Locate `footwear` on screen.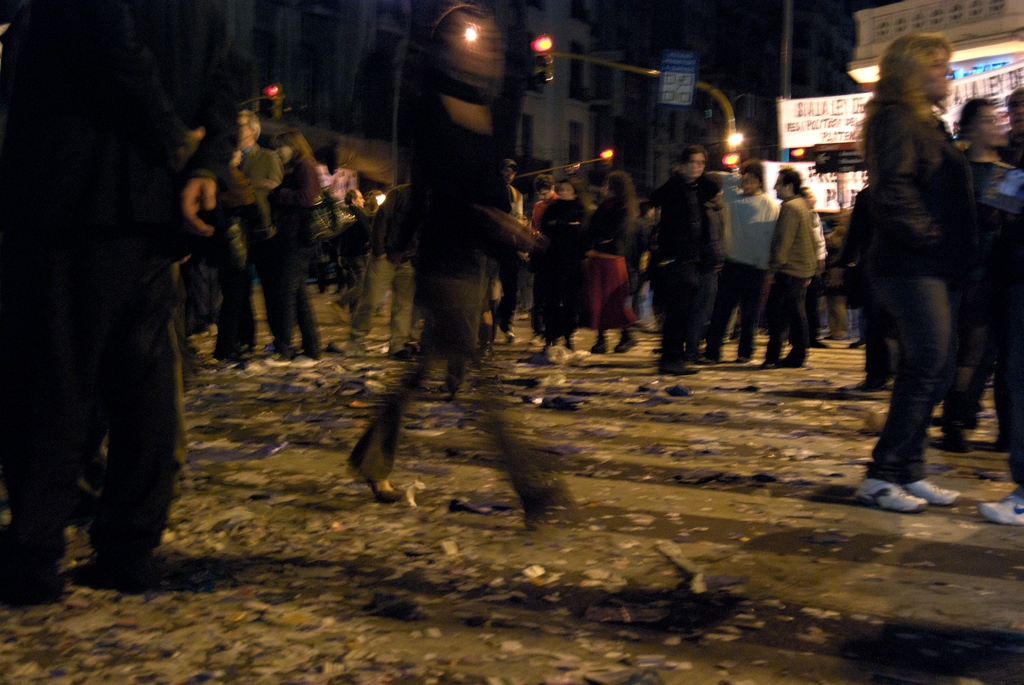
On screen at <region>230, 358, 249, 369</region>.
